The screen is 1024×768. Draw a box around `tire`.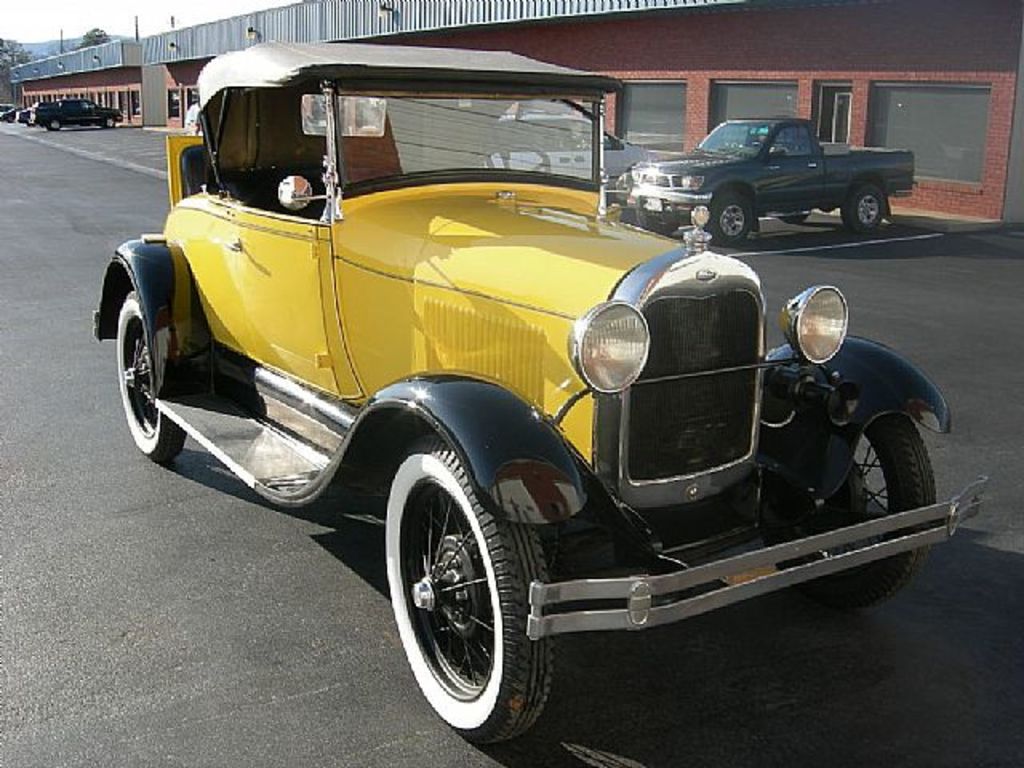
838, 176, 890, 237.
